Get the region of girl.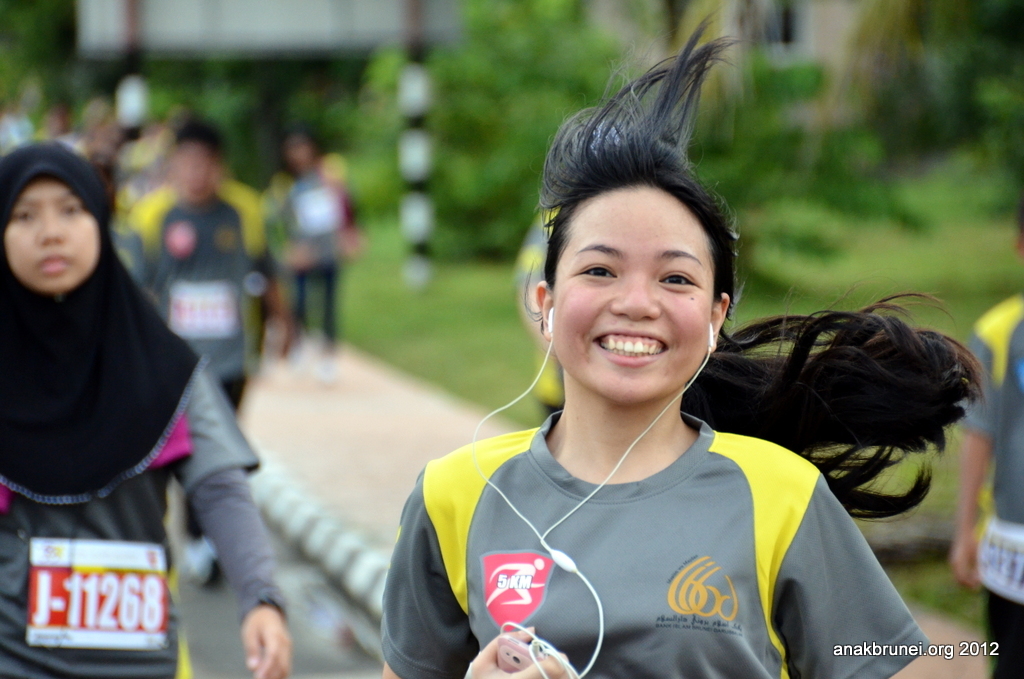
region(0, 137, 293, 678).
